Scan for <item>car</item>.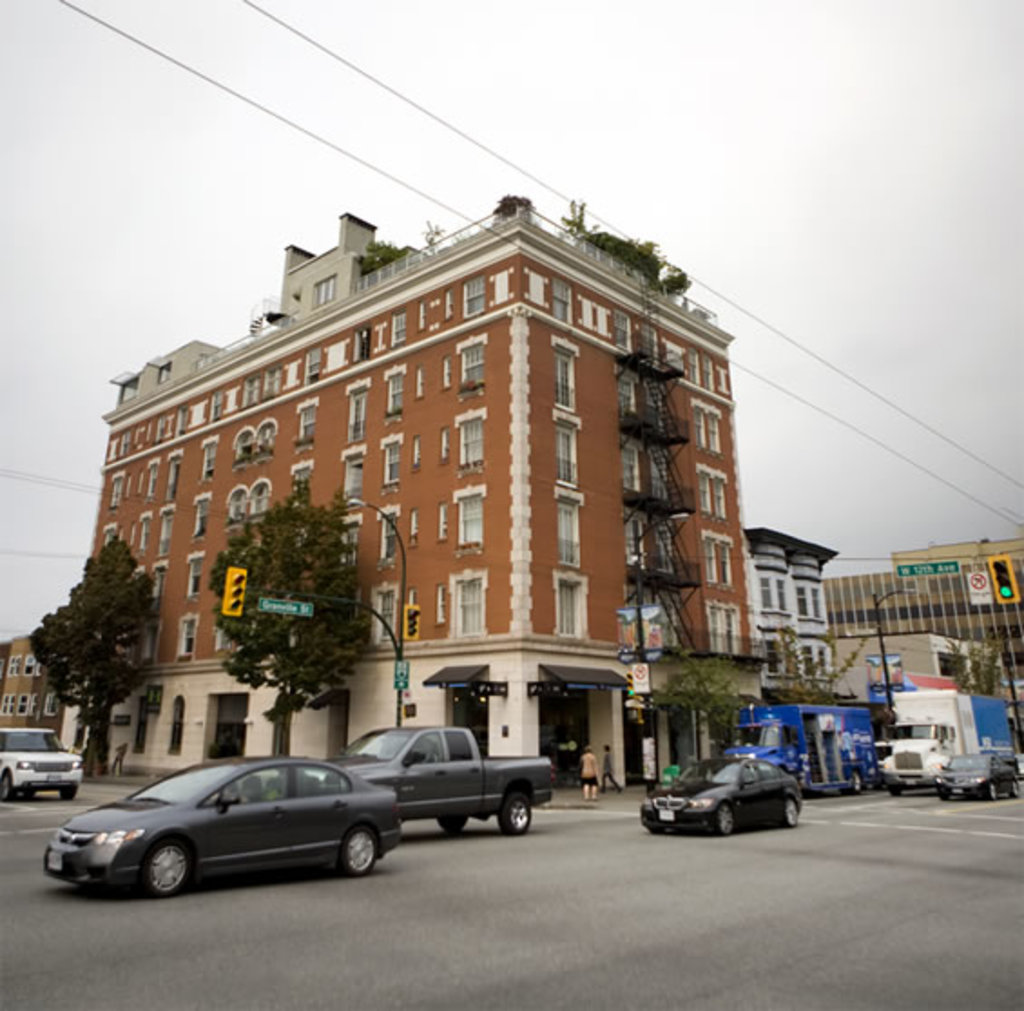
Scan result: pyautogui.locateOnScreen(651, 759, 805, 835).
